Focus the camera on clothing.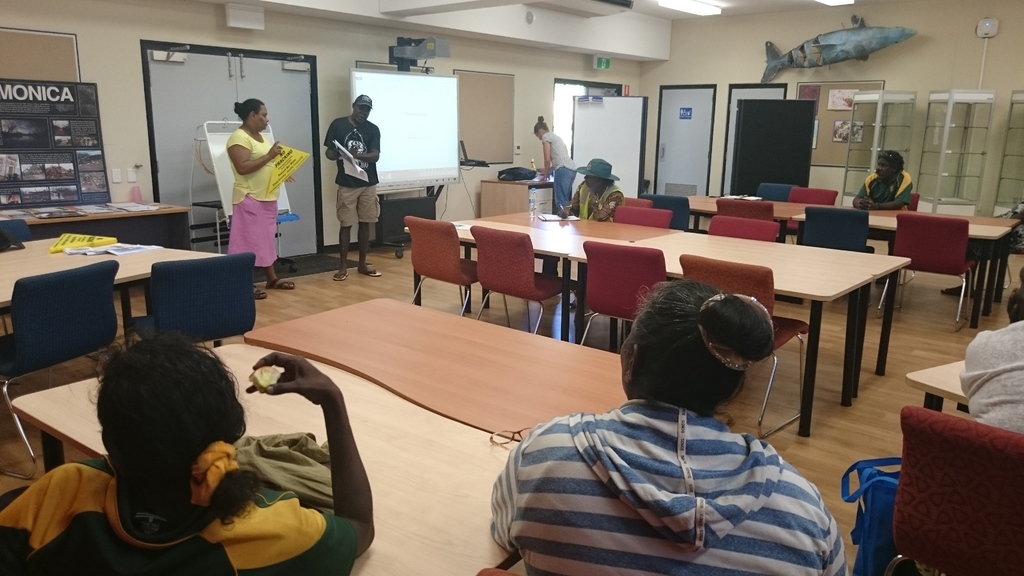
Focus region: bbox=(228, 428, 335, 511).
